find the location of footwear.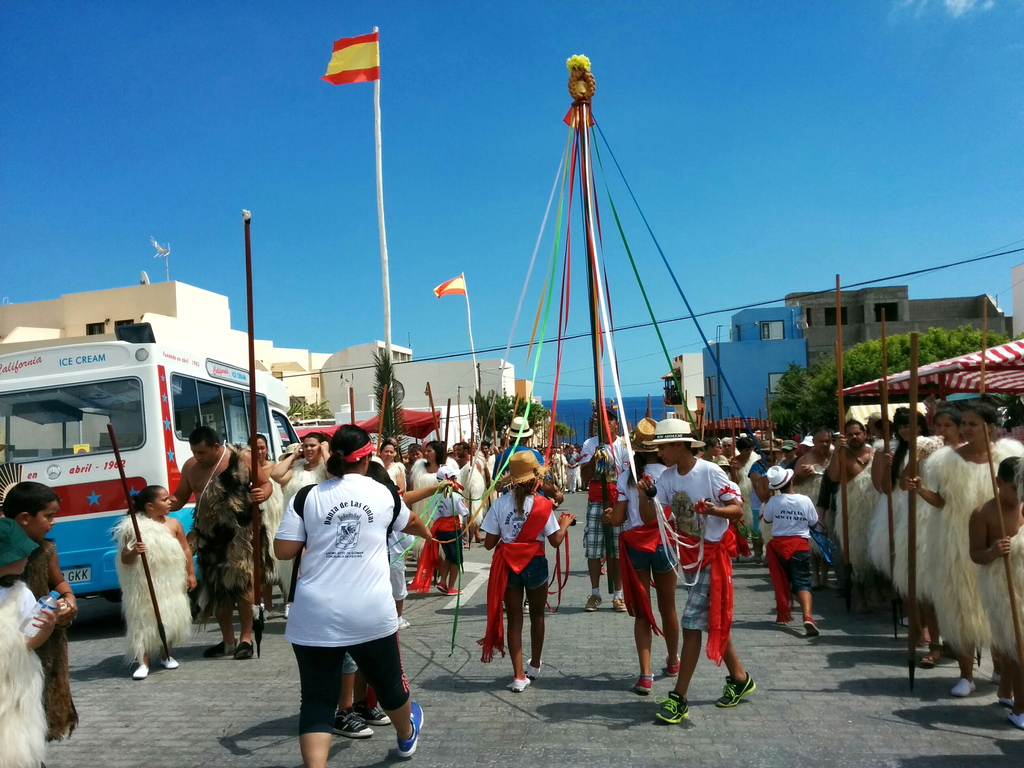
Location: {"left": 251, "top": 604, "right": 259, "bottom": 618}.
